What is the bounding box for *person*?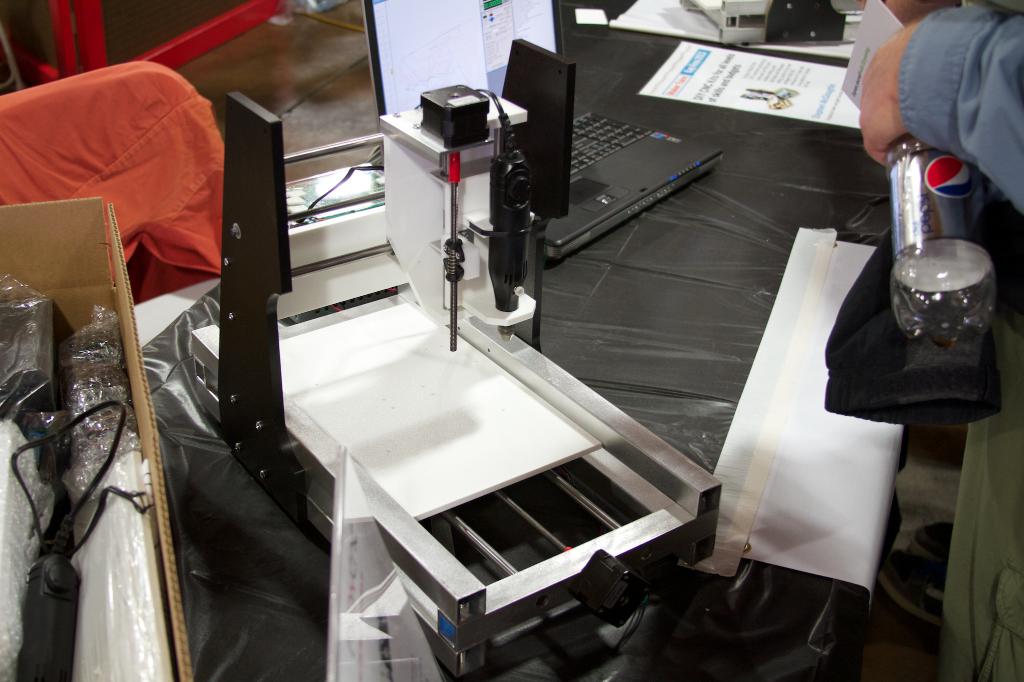
{"x1": 888, "y1": 0, "x2": 1023, "y2": 224}.
